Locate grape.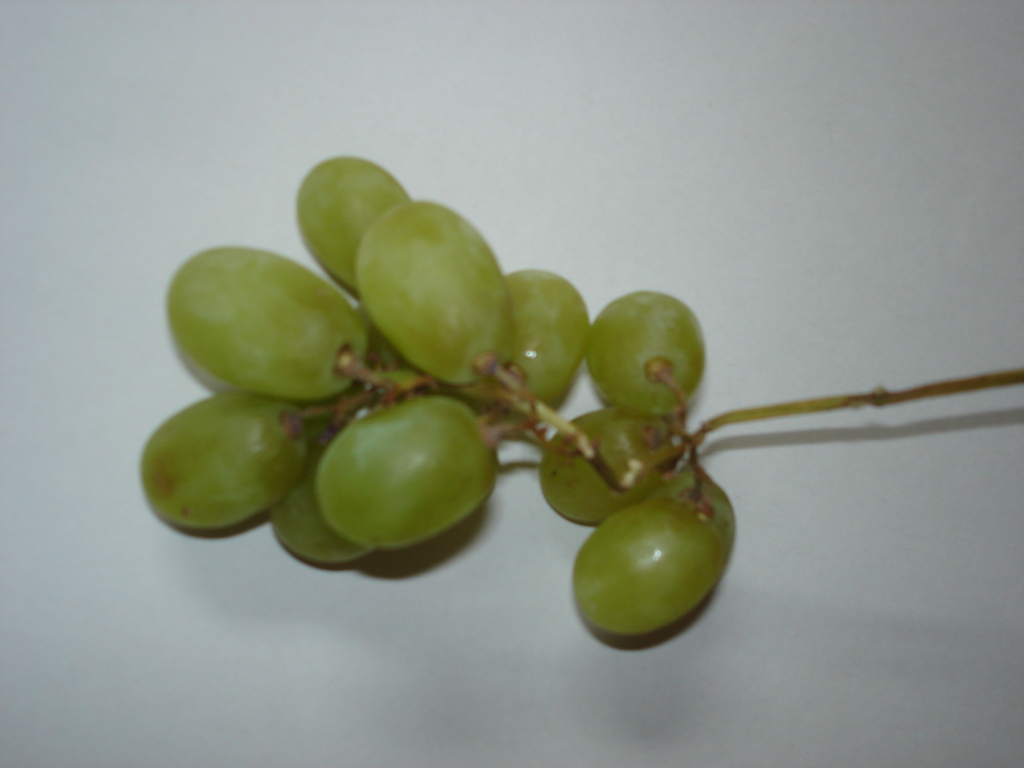
Bounding box: 531 413 678 519.
